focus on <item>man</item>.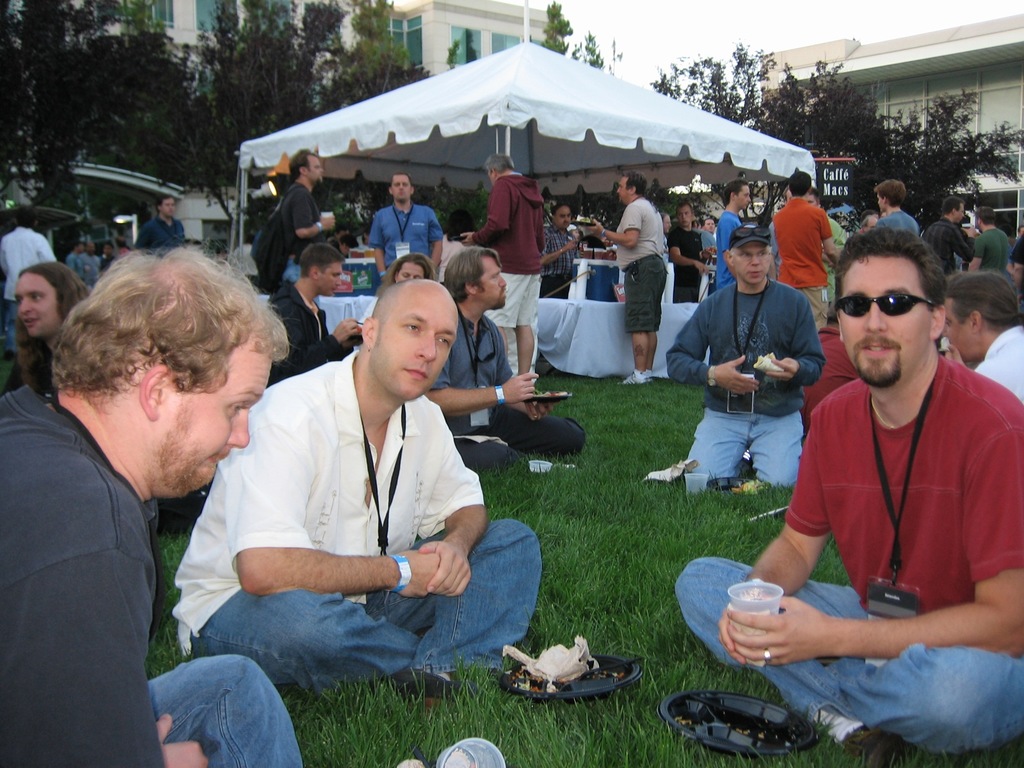
Focused at bbox(113, 236, 129, 258).
